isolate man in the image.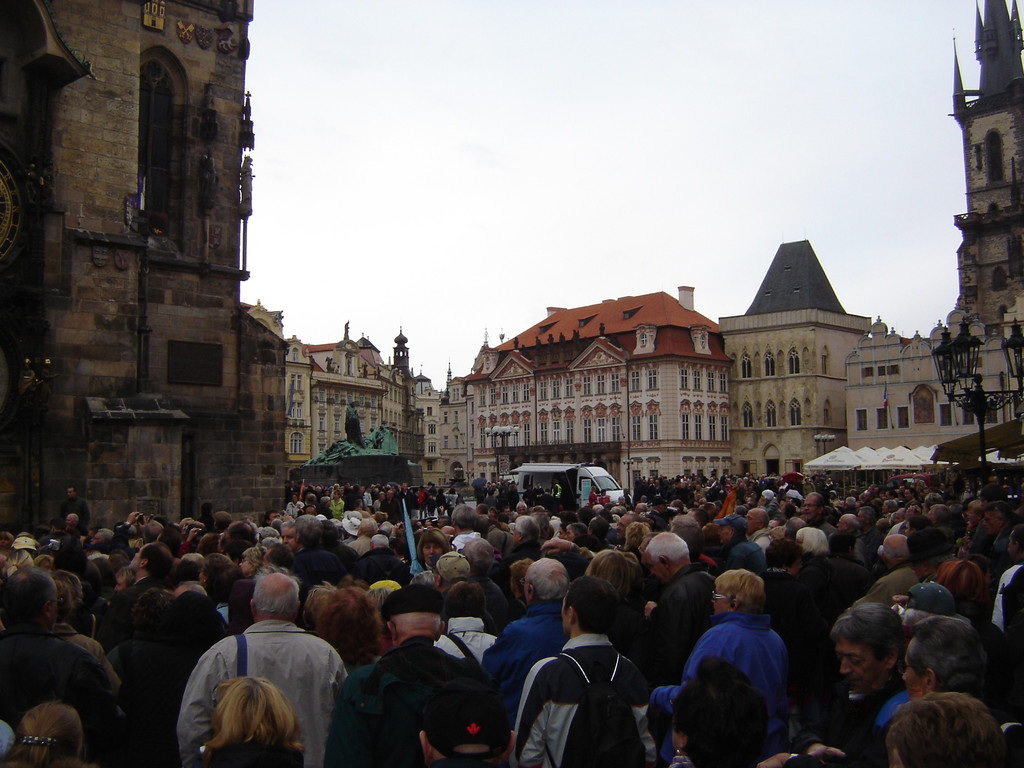
Isolated region: (x1=349, y1=582, x2=481, y2=767).
